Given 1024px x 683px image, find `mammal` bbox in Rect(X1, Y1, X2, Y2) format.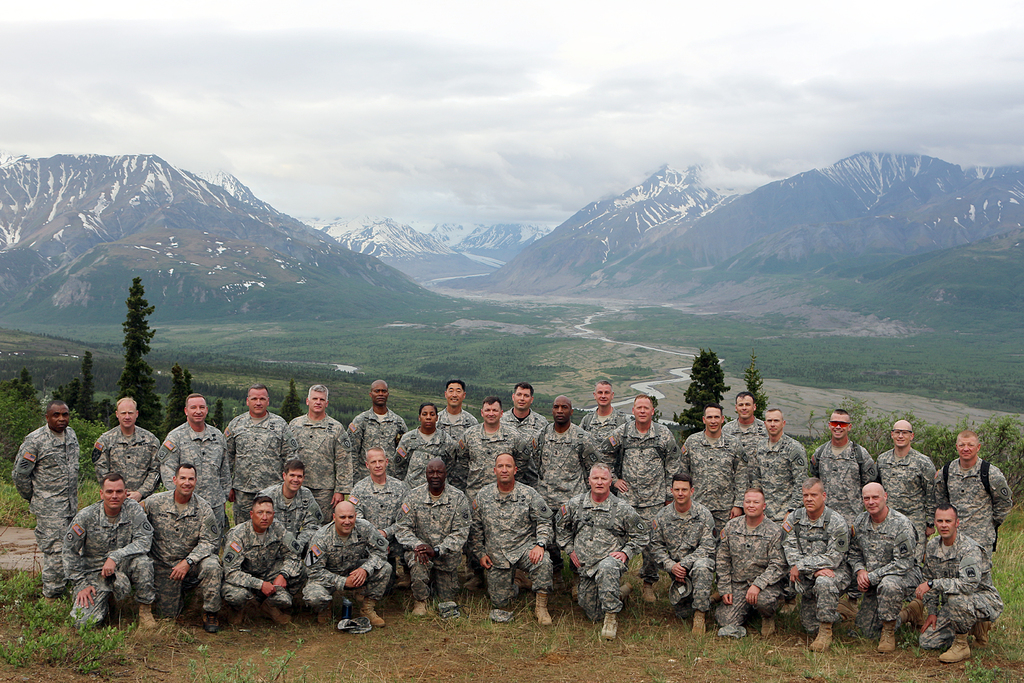
Rect(225, 497, 300, 629).
